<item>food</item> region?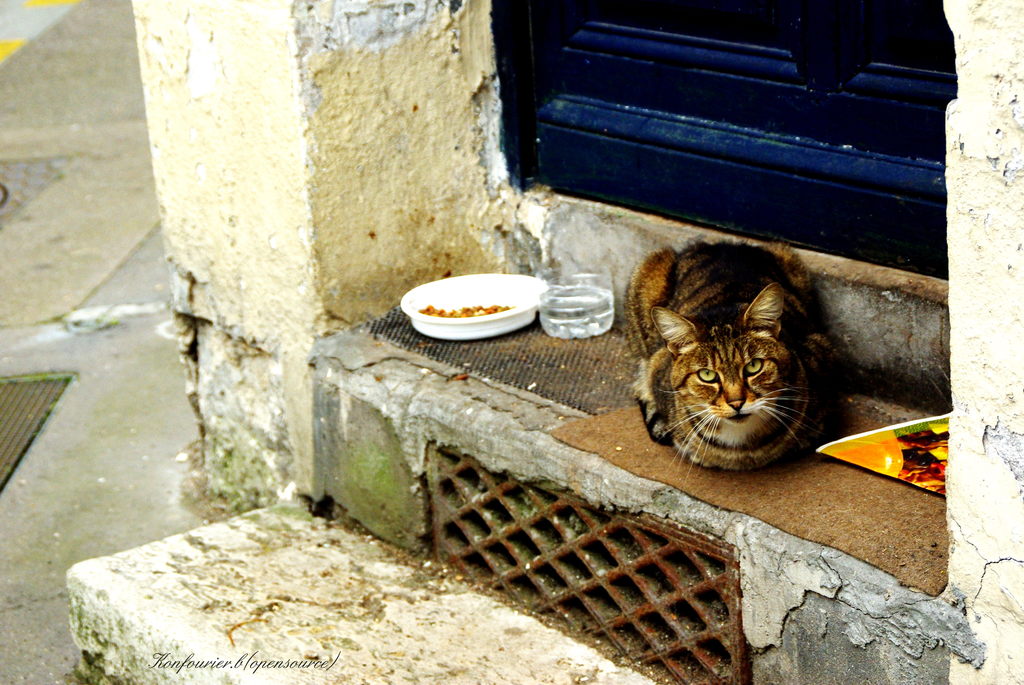
<box>428,306,501,310</box>
